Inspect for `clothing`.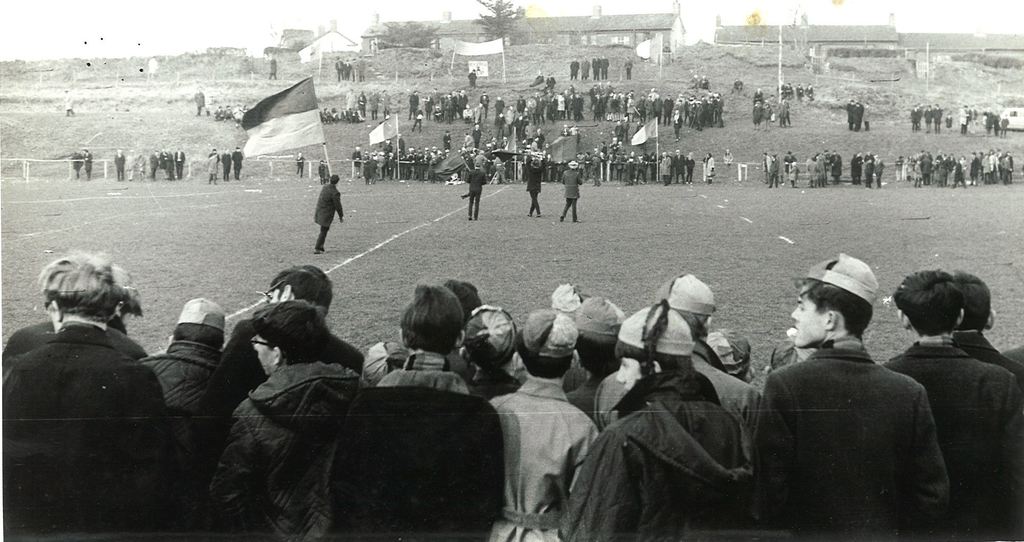
Inspection: crop(704, 155, 714, 177).
